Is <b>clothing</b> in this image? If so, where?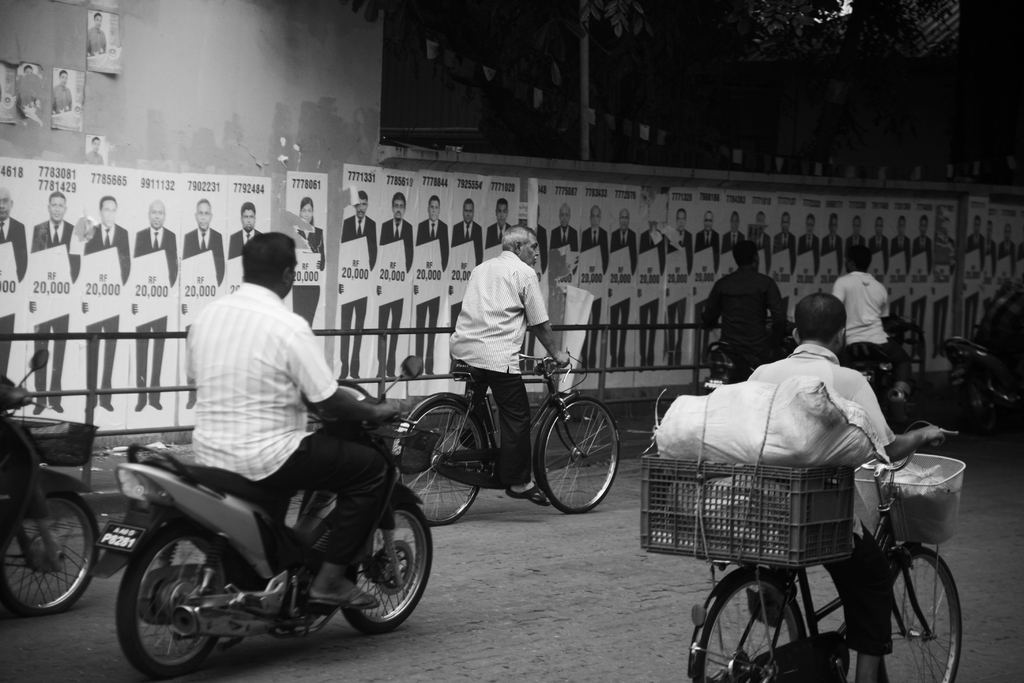
Yes, at [90, 27, 106, 58].
